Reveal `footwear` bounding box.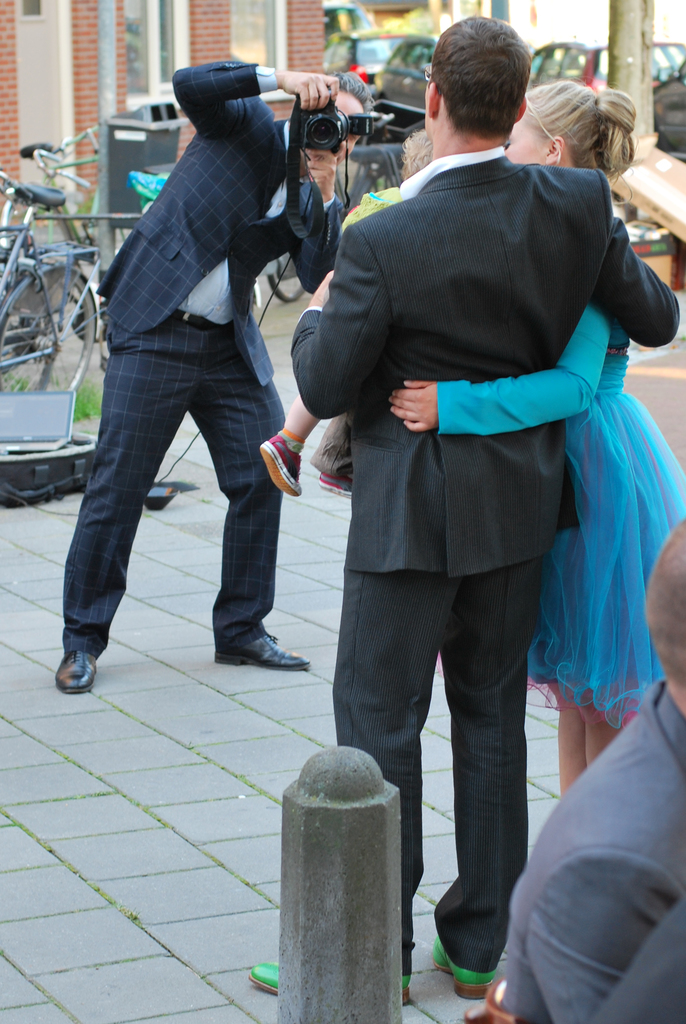
Revealed: [left=254, top=424, right=298, bottom=517].
